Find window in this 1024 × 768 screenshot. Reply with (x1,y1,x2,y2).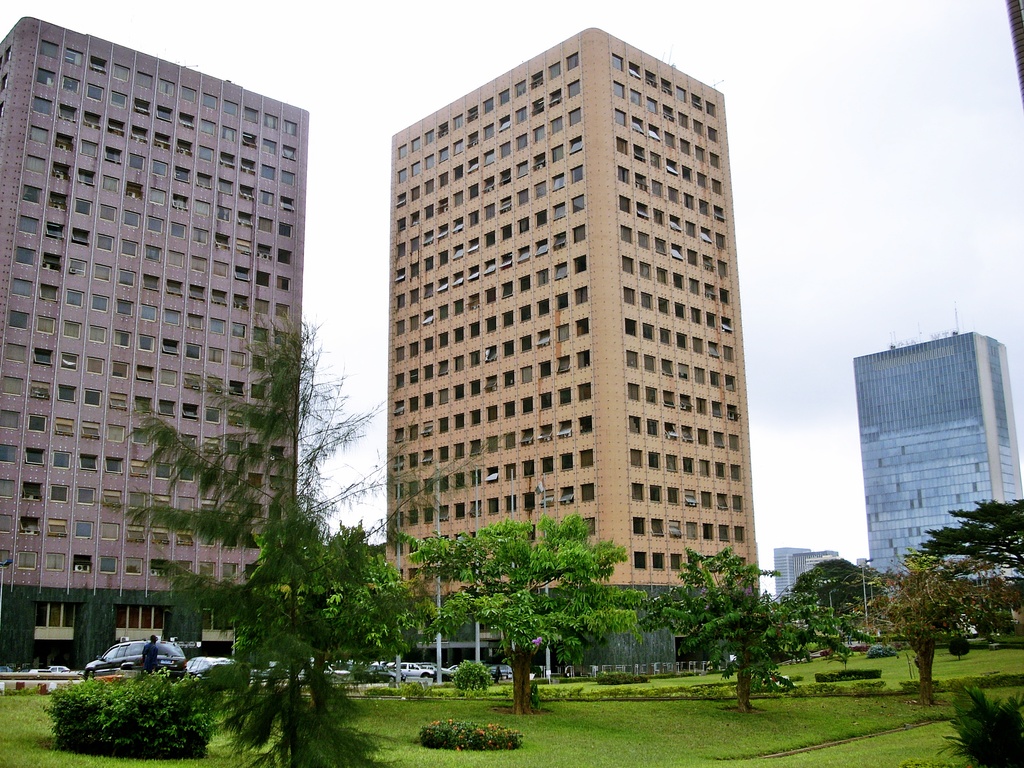
(540,422,550,439).
